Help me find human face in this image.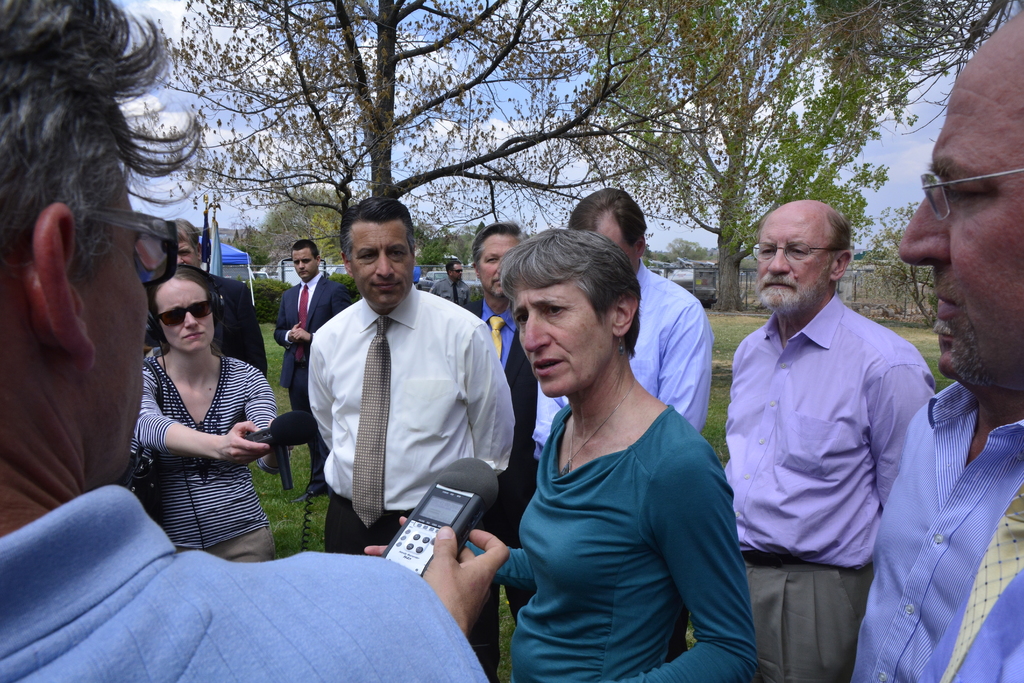
Found it: 590, 214, 636, 270.
